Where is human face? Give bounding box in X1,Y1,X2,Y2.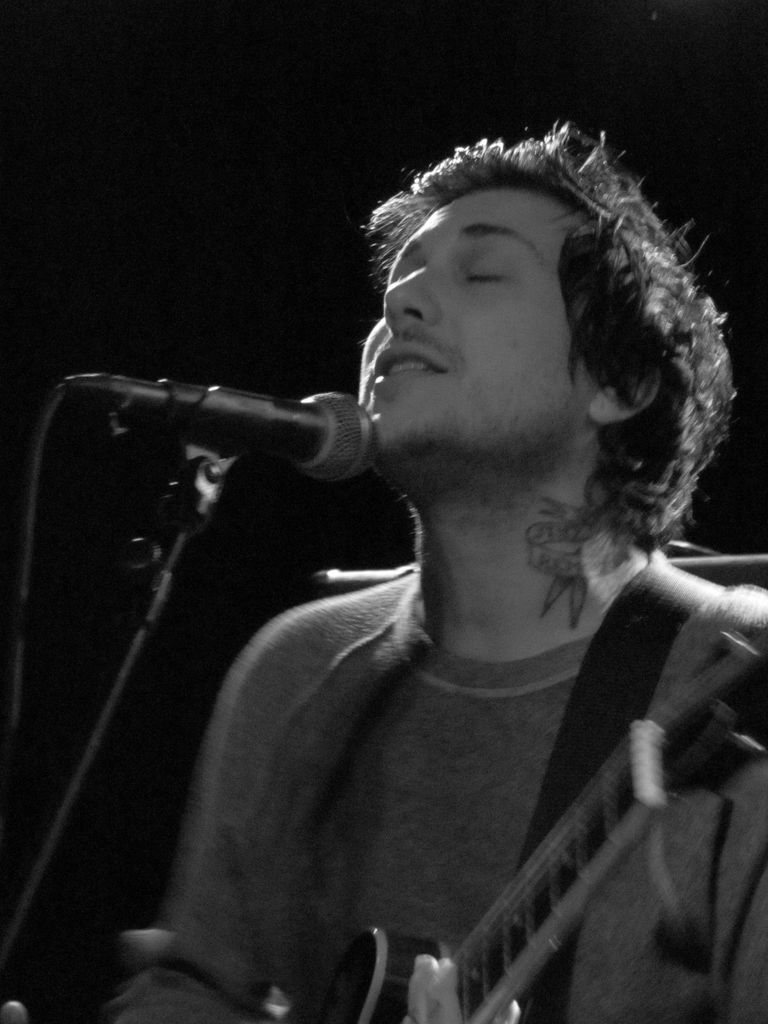
365,157,611,494.
